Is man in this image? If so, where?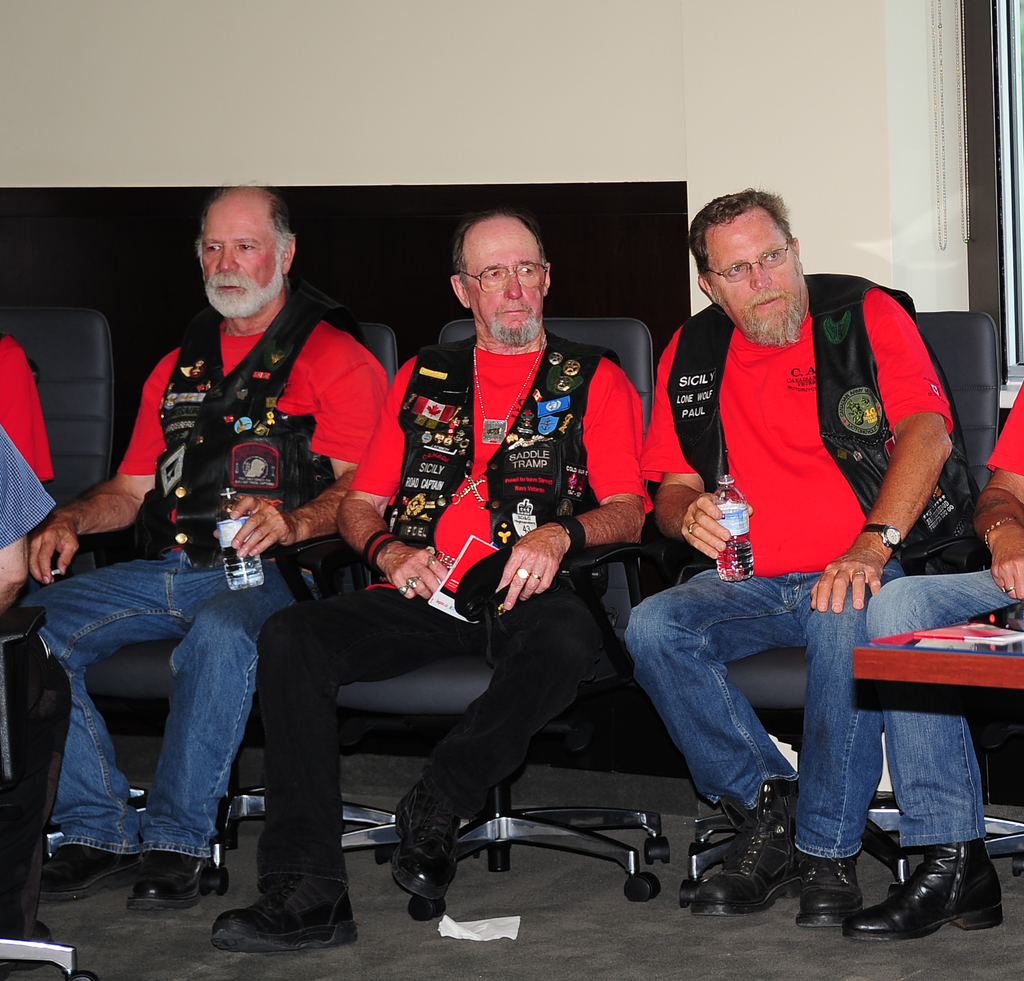
Yes, at [808,377,1023,958].
